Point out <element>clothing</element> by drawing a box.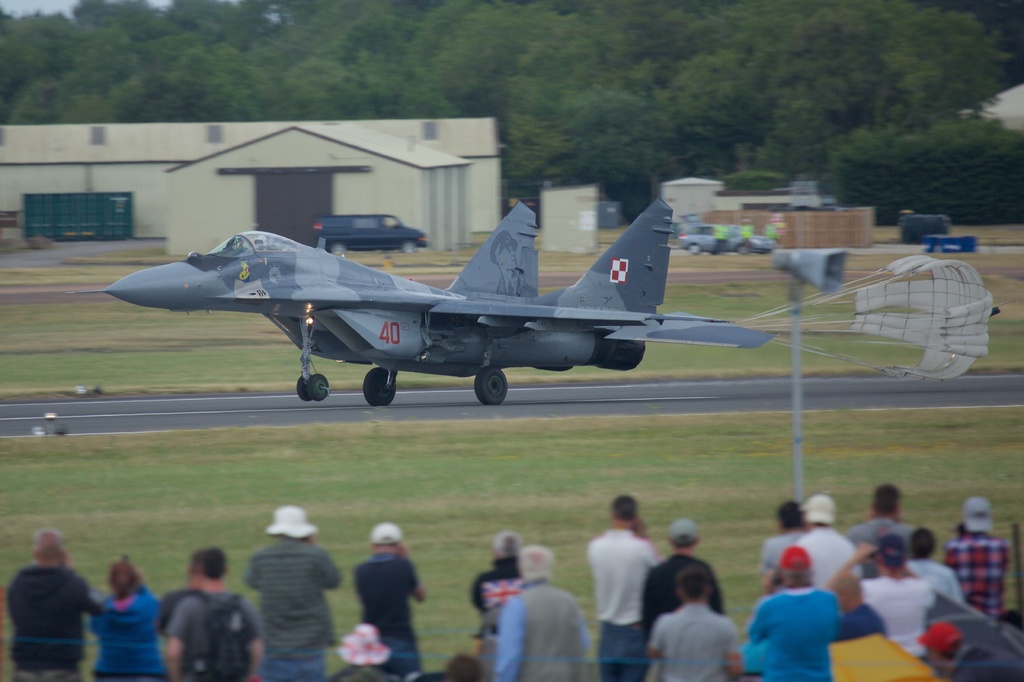
(x1=638, y1=553, x2=727, y2=635).
